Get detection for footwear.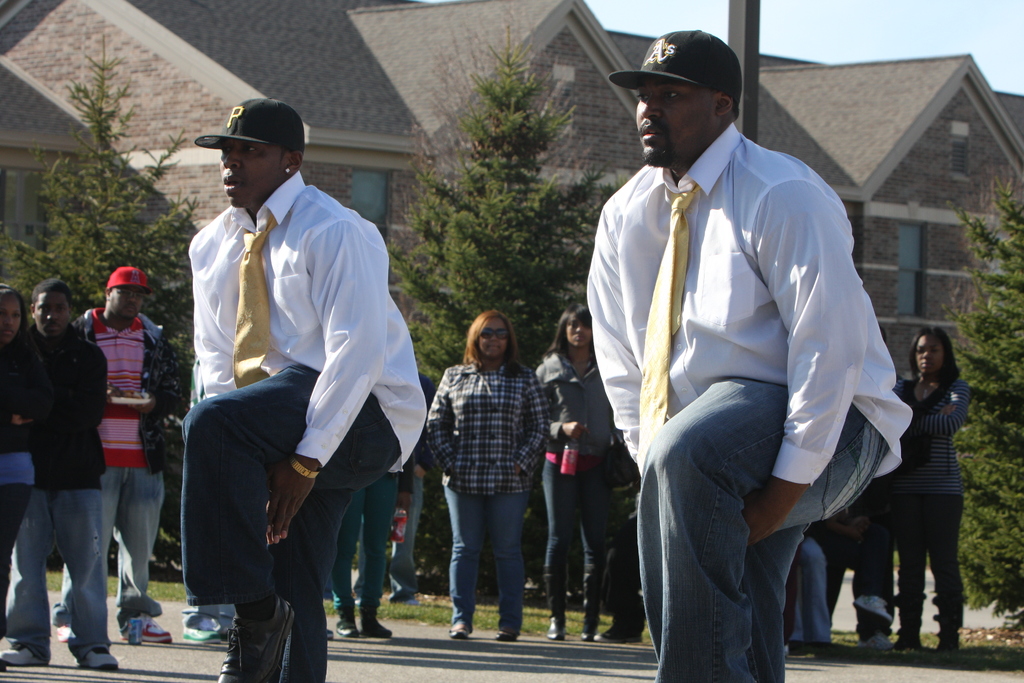
Detection: pyautogui.locateOnScreen(326, 623, 336, 642).
